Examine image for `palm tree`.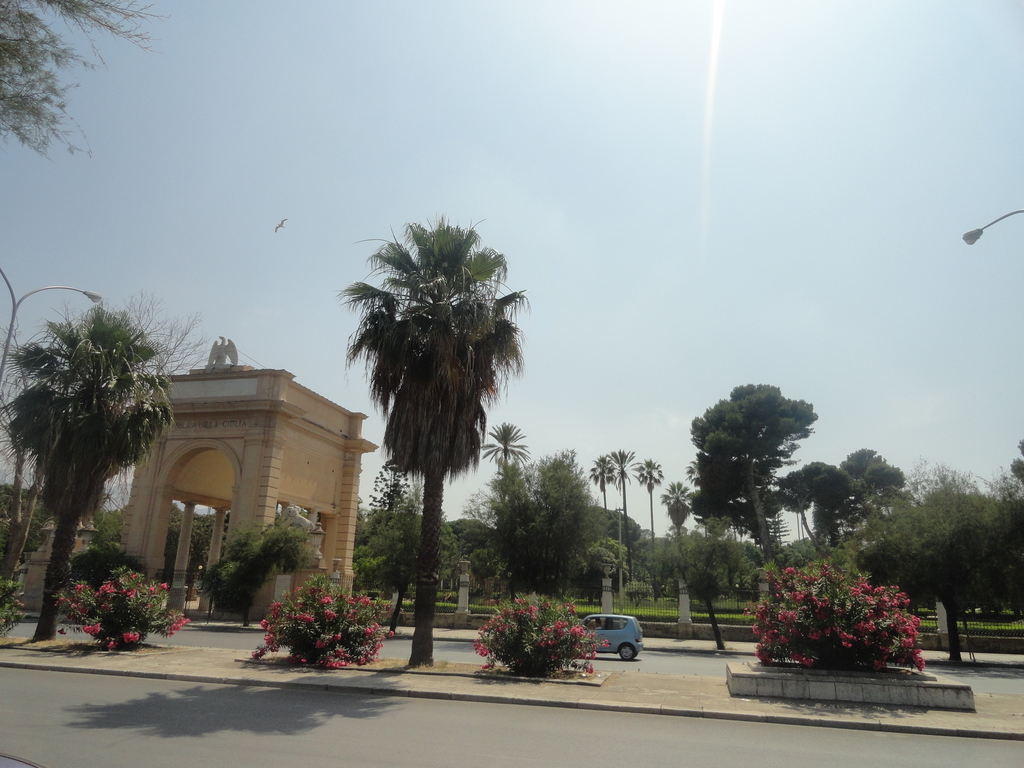
Examination result: region(655, 477, 719, 679).
